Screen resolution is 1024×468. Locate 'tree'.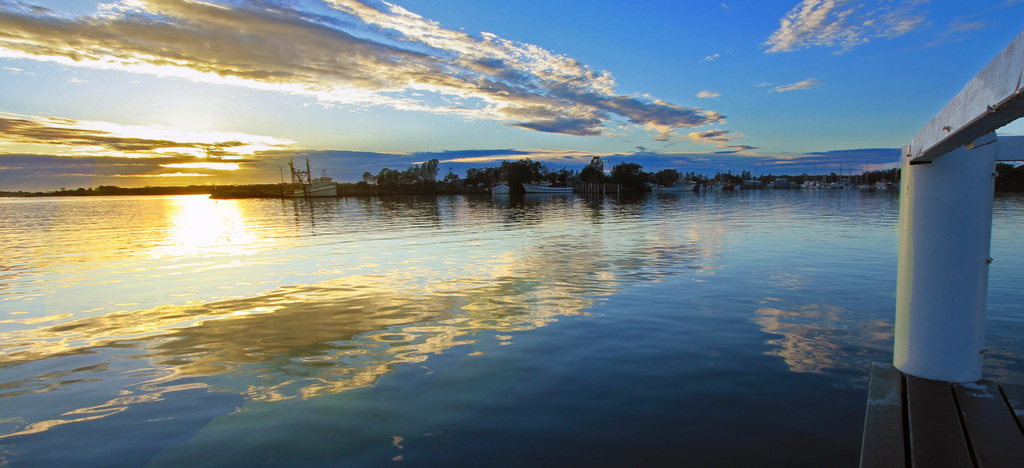
x1=607 y1=158 x2=647 y2=179.
